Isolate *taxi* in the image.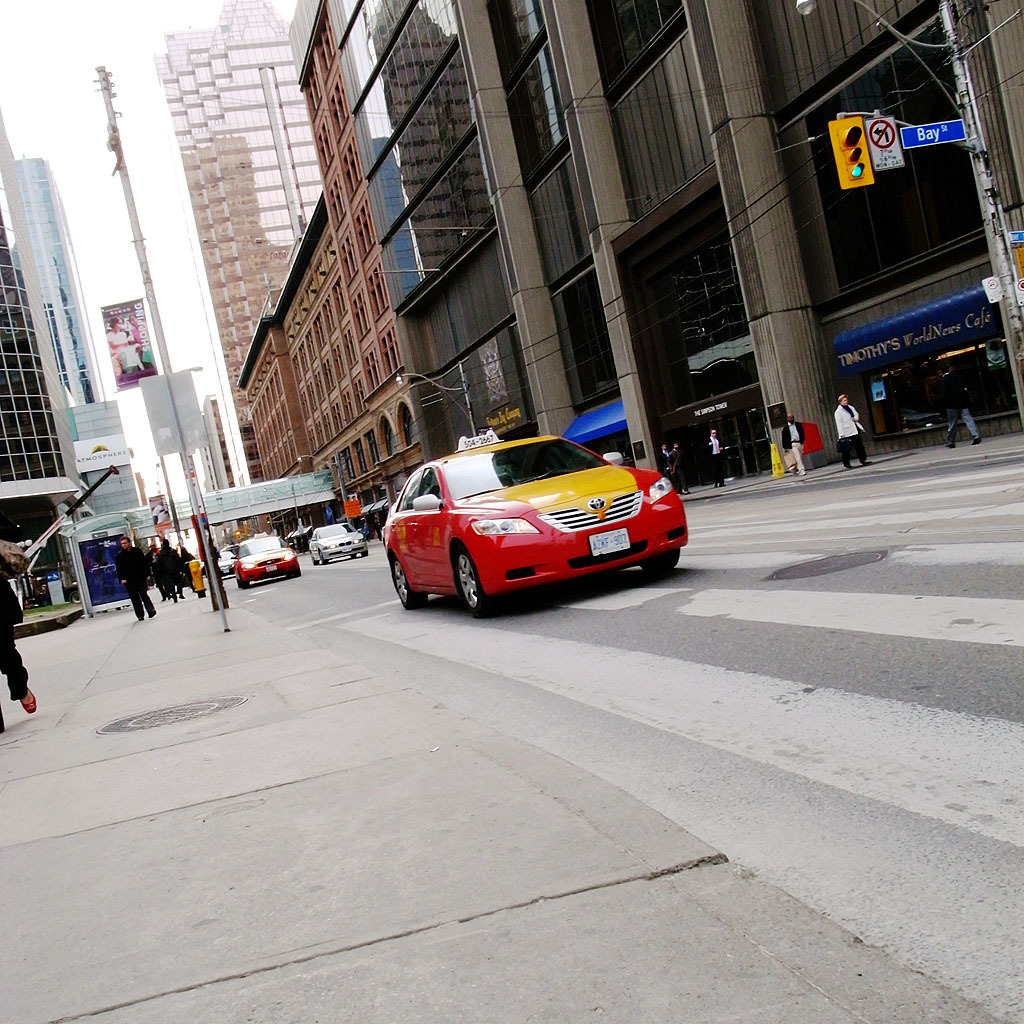
Isolated region: Rect(232, 532, 303, 591).
